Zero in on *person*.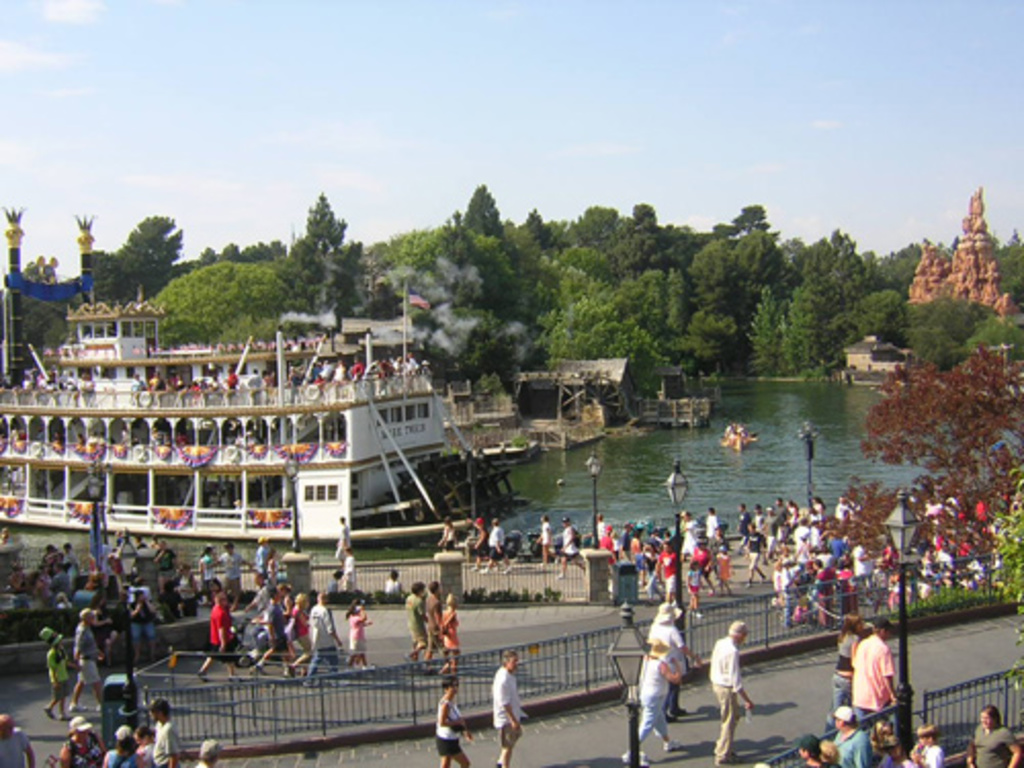
Zeroed in: region(387, 571, 403, 600).
